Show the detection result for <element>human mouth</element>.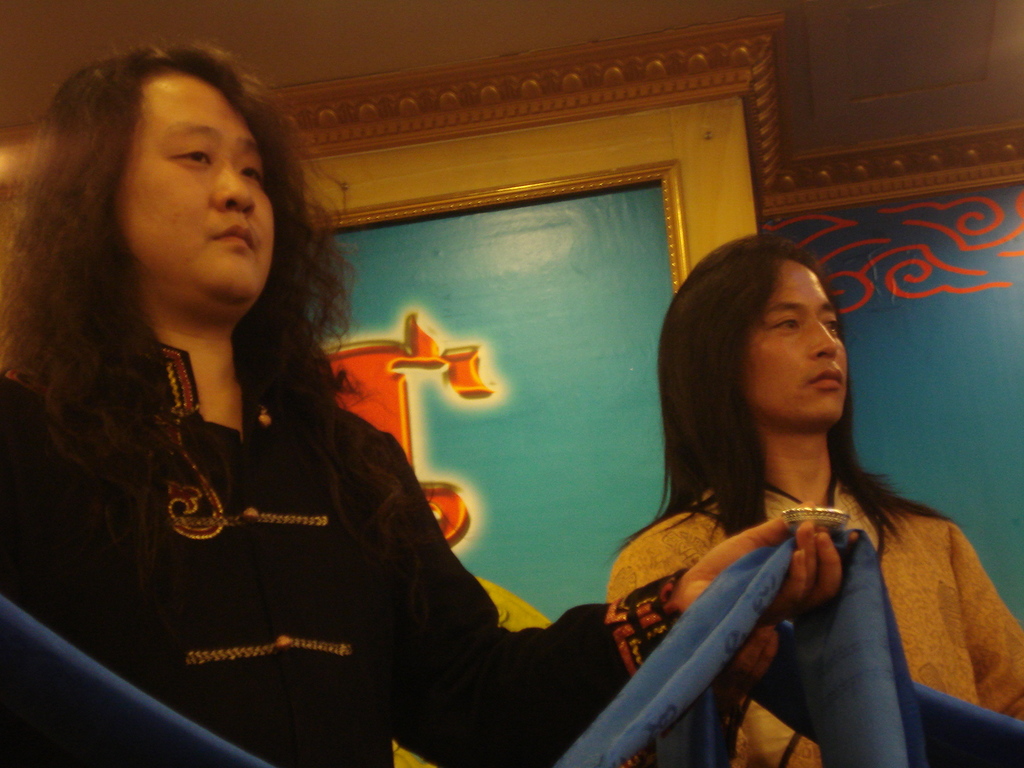
215, 223, 255, 246.
